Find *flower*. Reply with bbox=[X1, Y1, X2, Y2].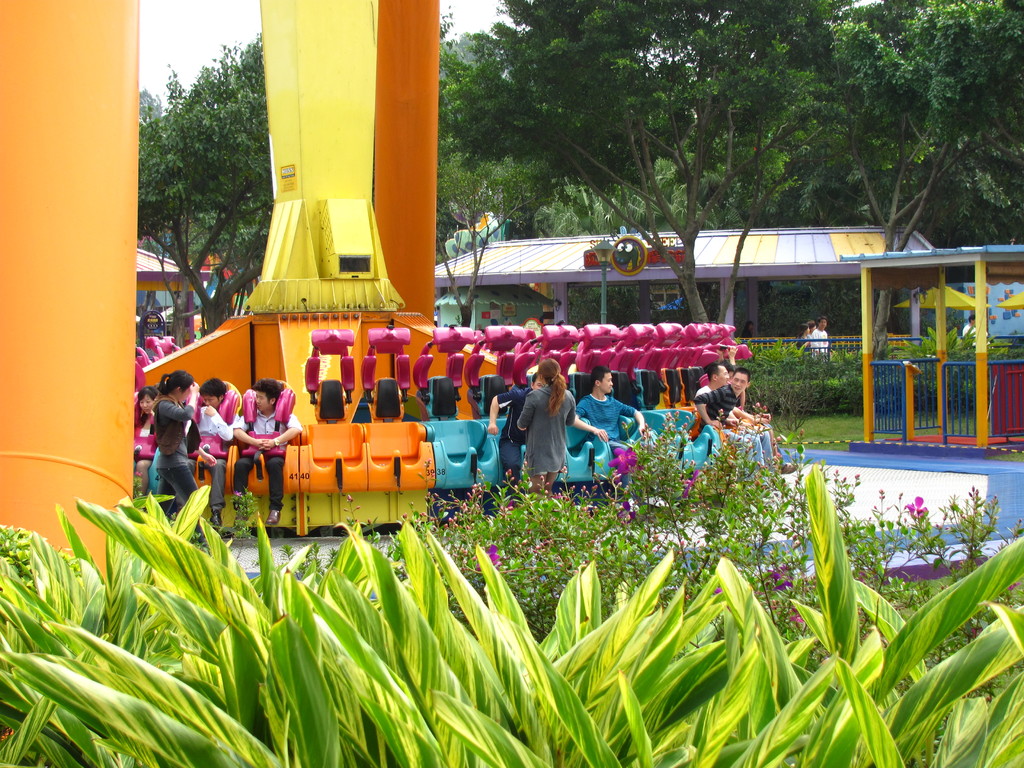
bbox=[901, 495, 934, 524].
